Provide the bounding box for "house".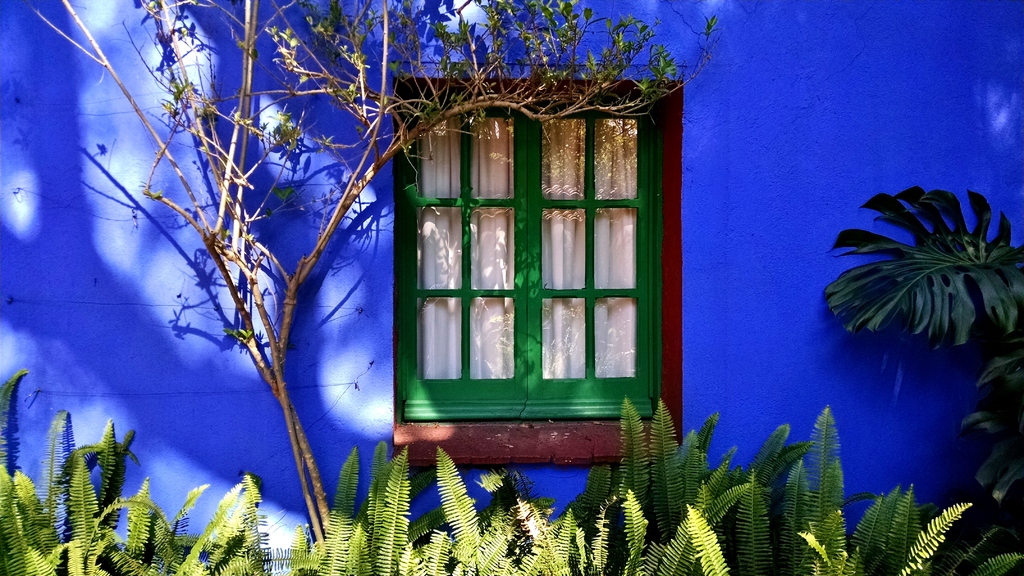
select_region(0, 0, 1023, 575).
